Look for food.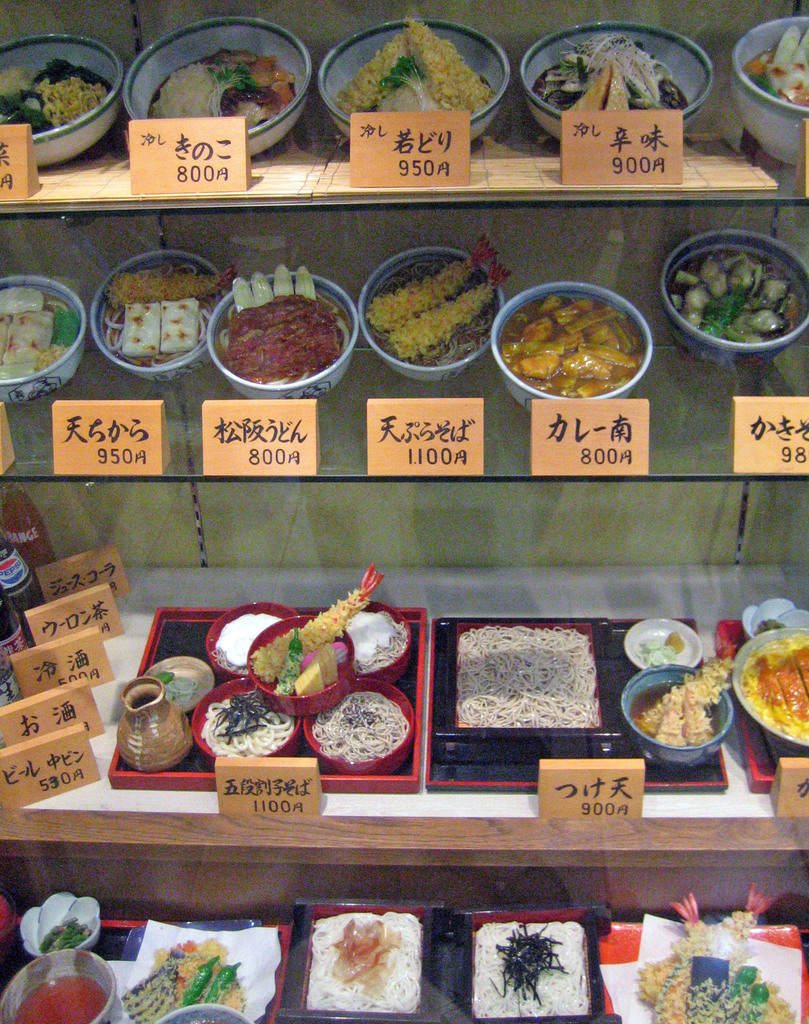
Found: [743,26,808,105].
